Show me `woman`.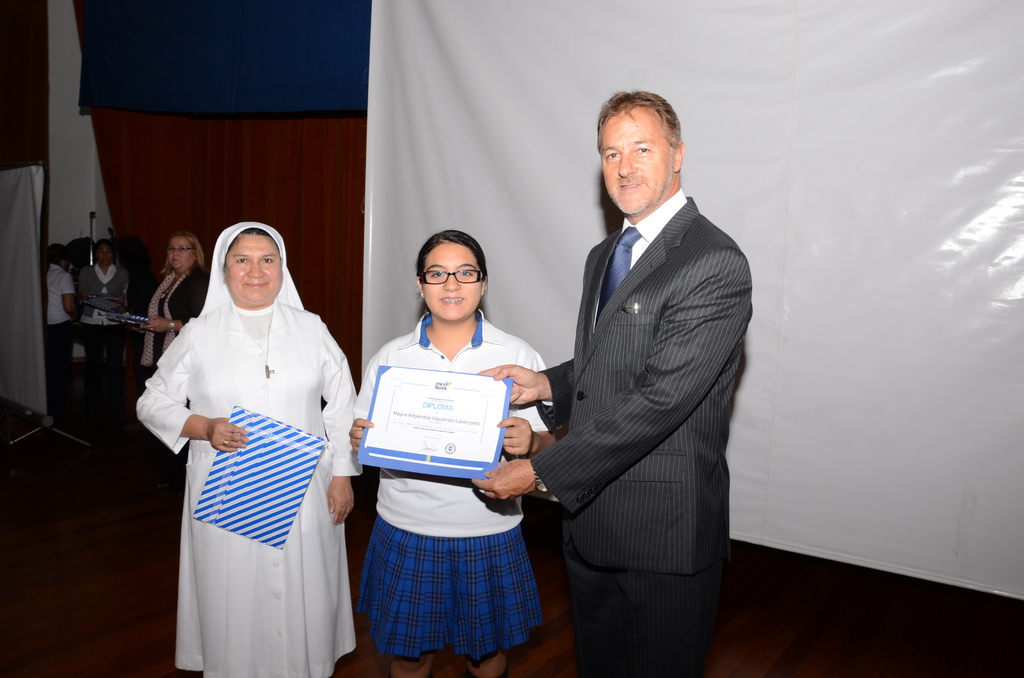
`woman` is here: (left=131, top=232, right=210, bottom=375).
